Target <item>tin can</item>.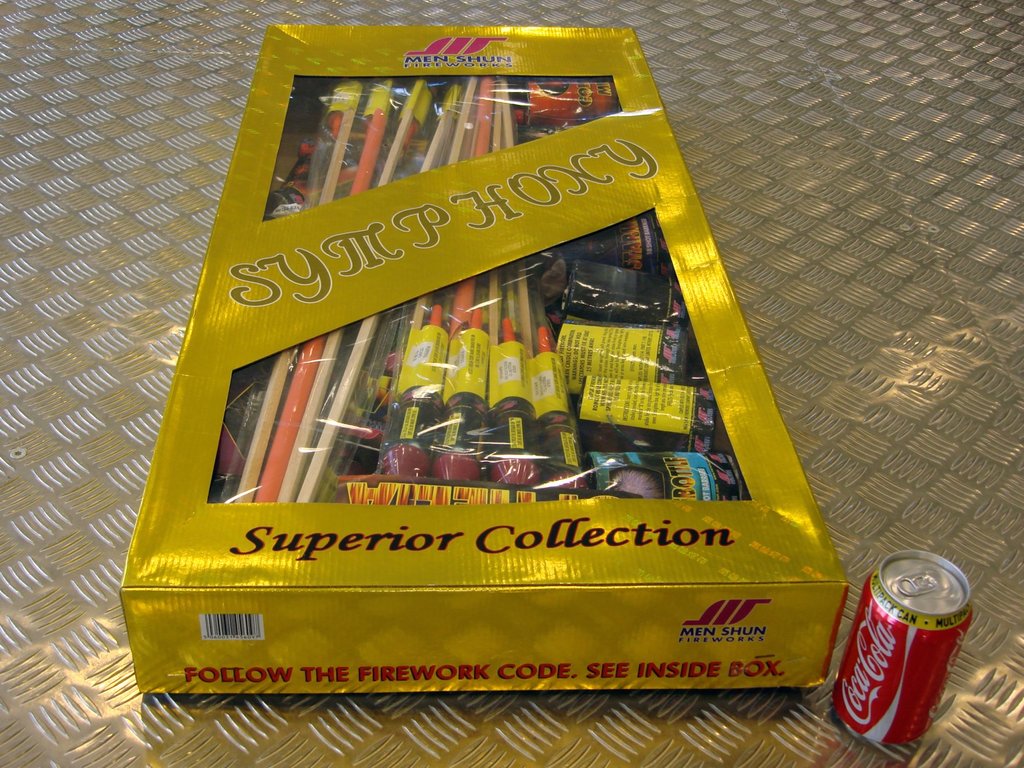
Target region: <region>824, 550, 976, 743</region>.
